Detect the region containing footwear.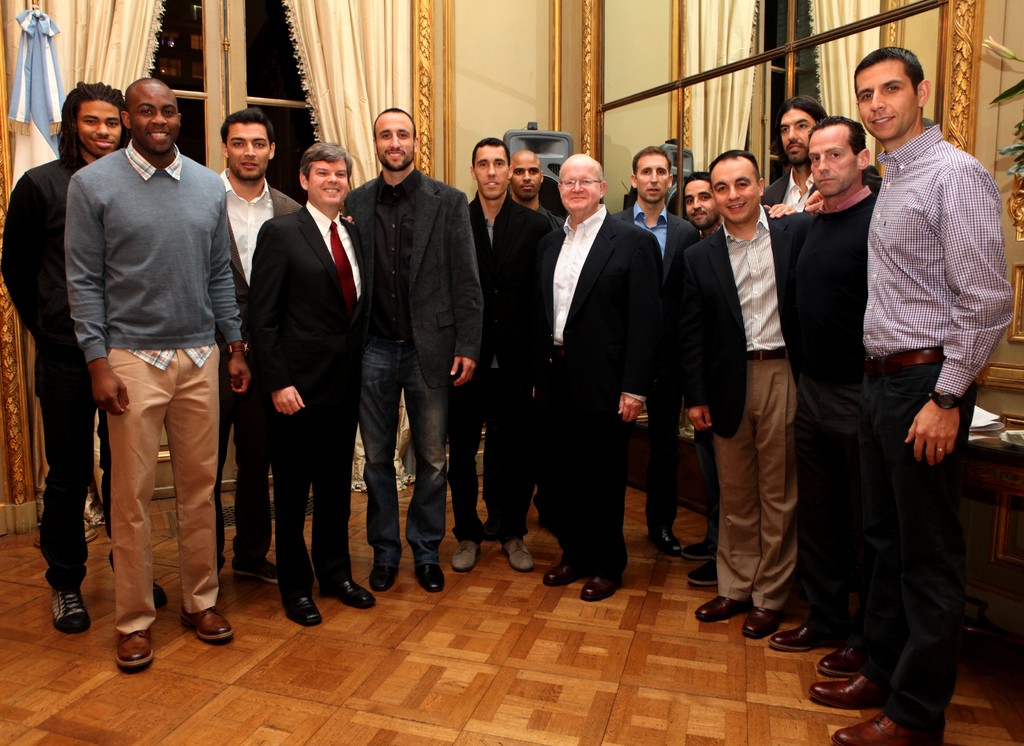
l=694, t=584, r=753, b=618.
